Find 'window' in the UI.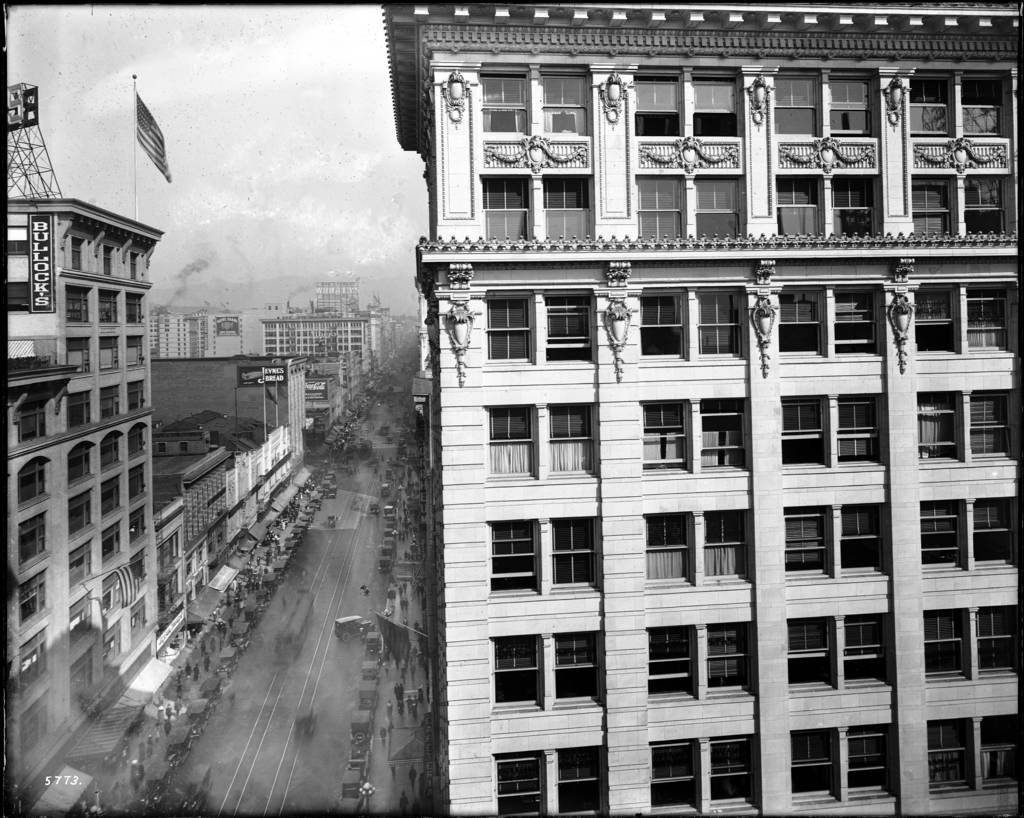
UI element at bbox=(101, 566, 118, 622).
